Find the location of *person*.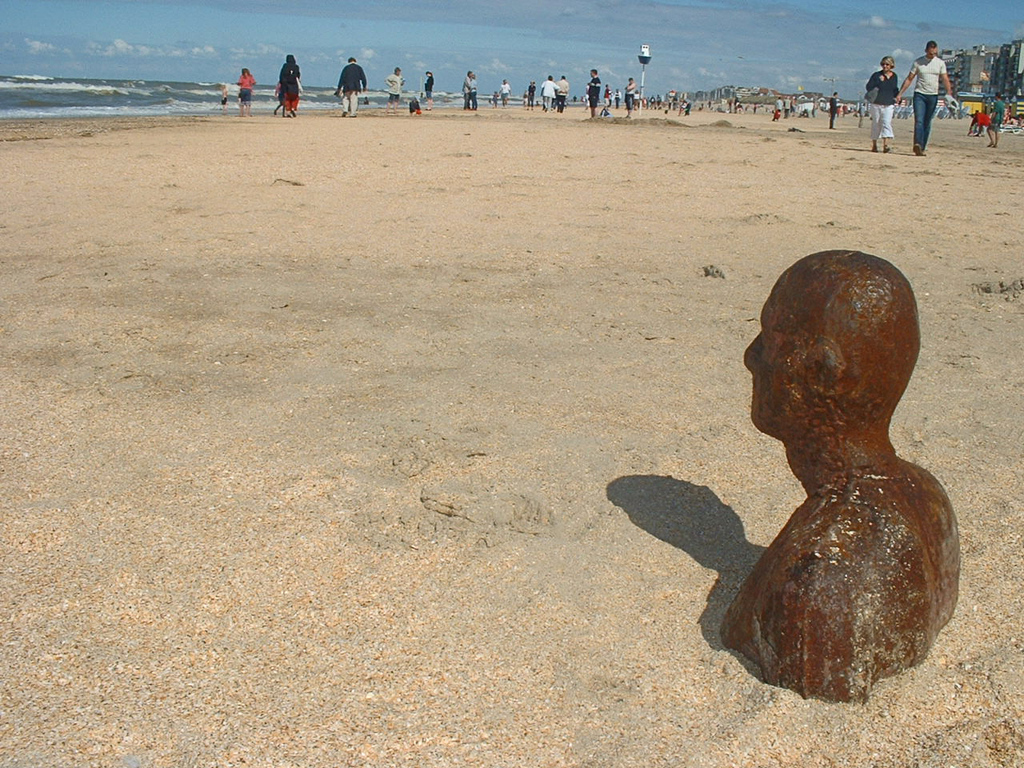
Location: 470:74:477:111.
